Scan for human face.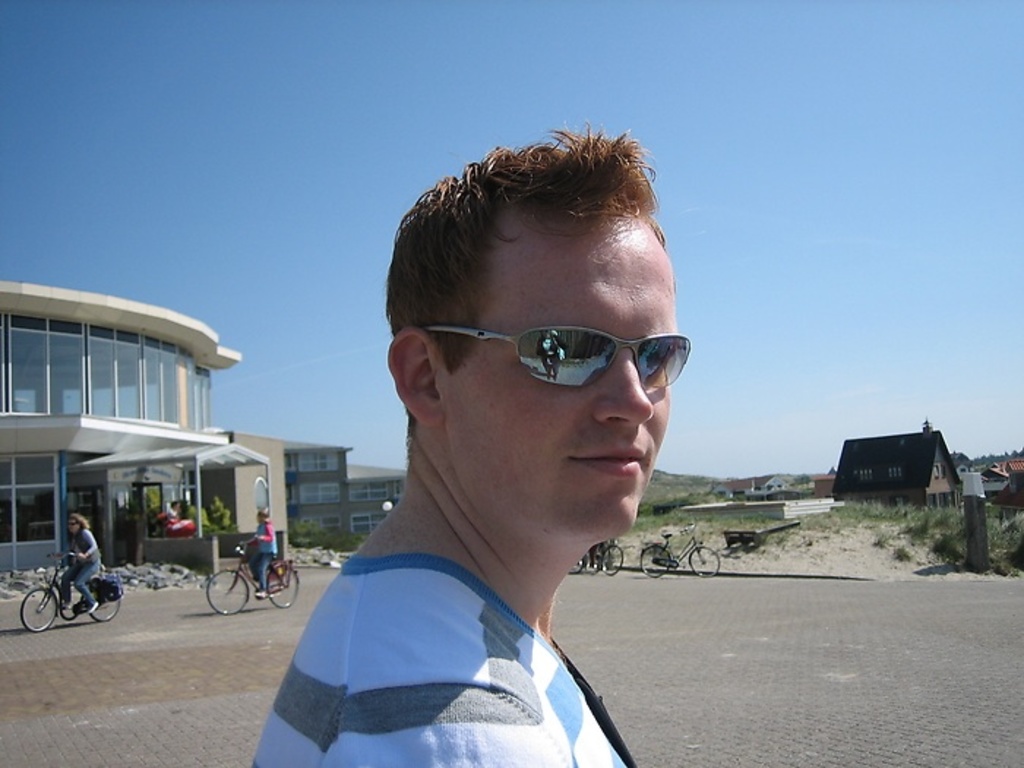
Scan result: 442,209,673,534.
